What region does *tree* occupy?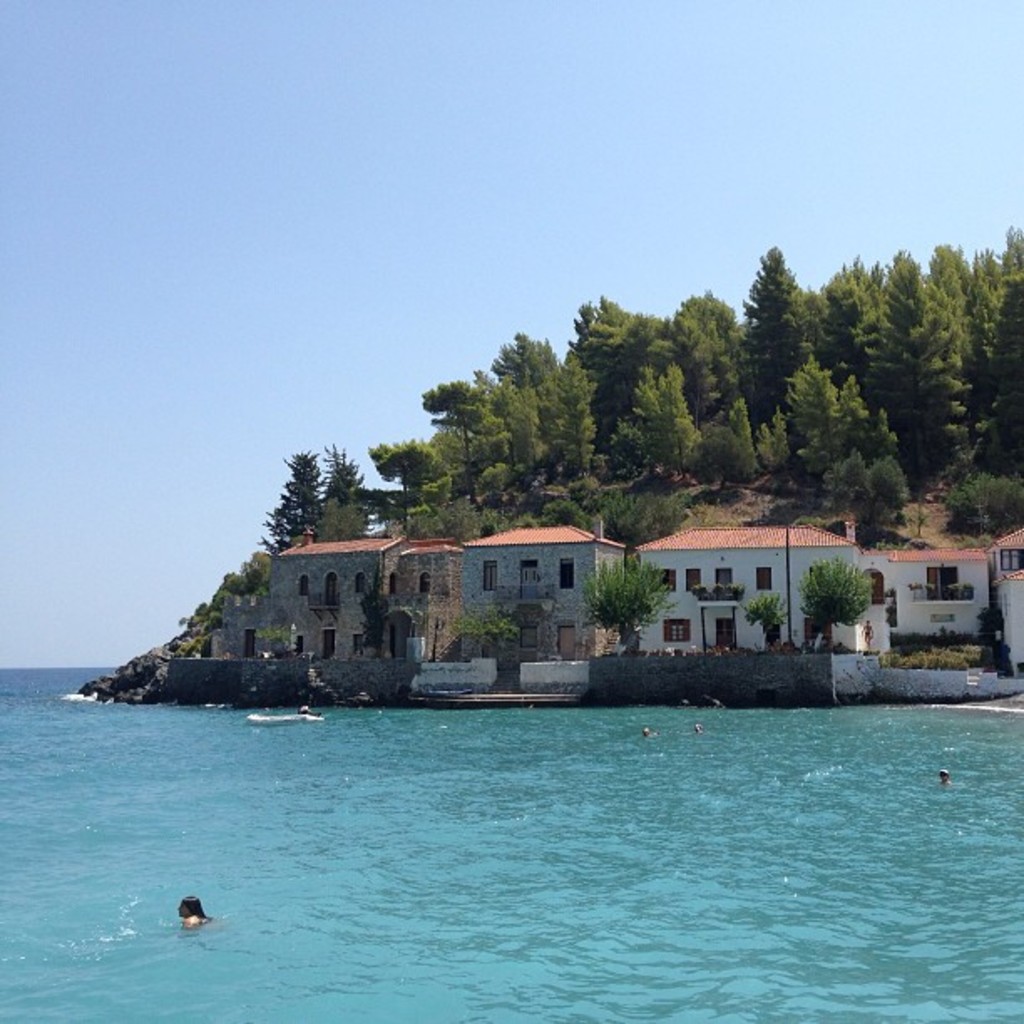
bbox(979, 244, 1022, 462).
